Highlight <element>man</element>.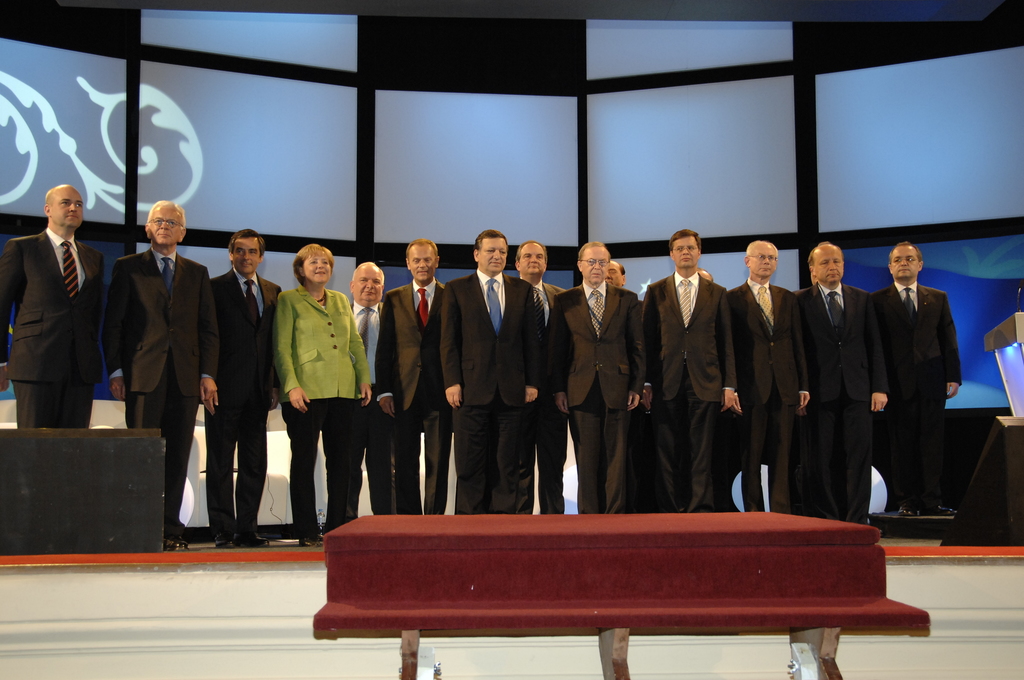
Highlighted region: [left=552, top=240, right=646, bottom=514].
